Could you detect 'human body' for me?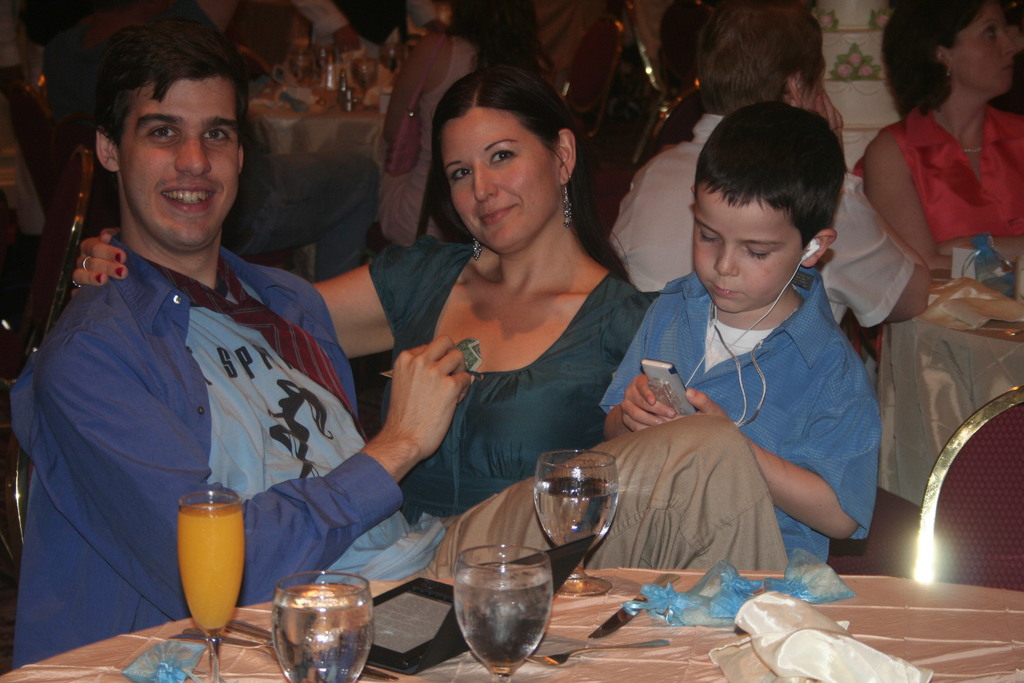
Detection result: 861, 30, 1019, 302.
